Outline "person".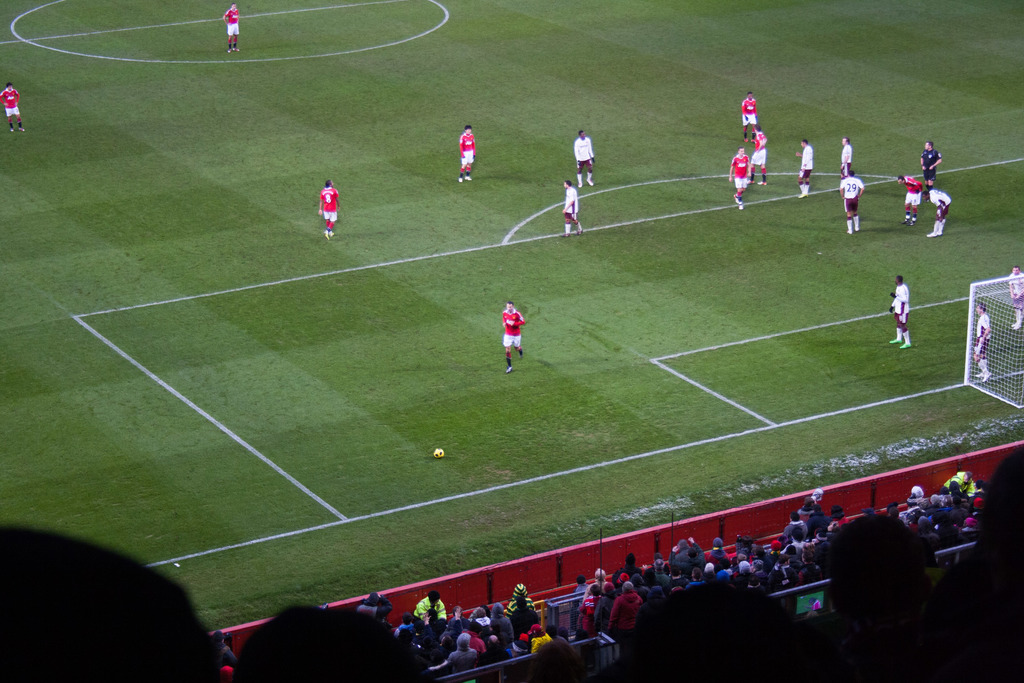
Outline: left=564, top=182, right=586, bottom=241.
